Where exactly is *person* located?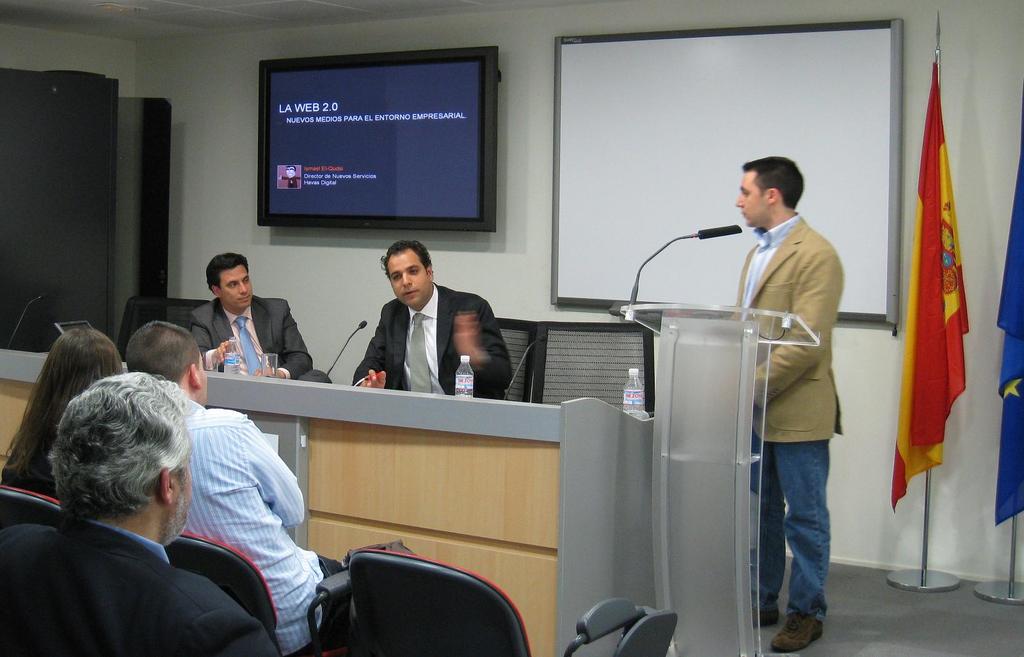
Its bounding box is region(8, 367, 276, 656).
